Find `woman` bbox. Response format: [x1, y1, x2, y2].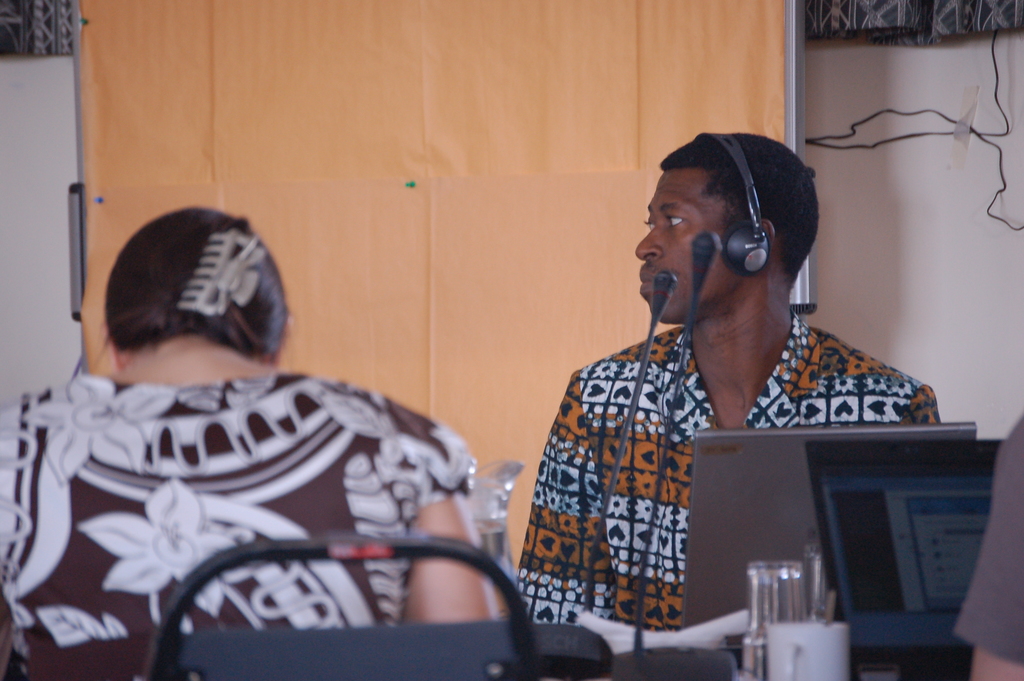
[0, 206, 500, 638].
